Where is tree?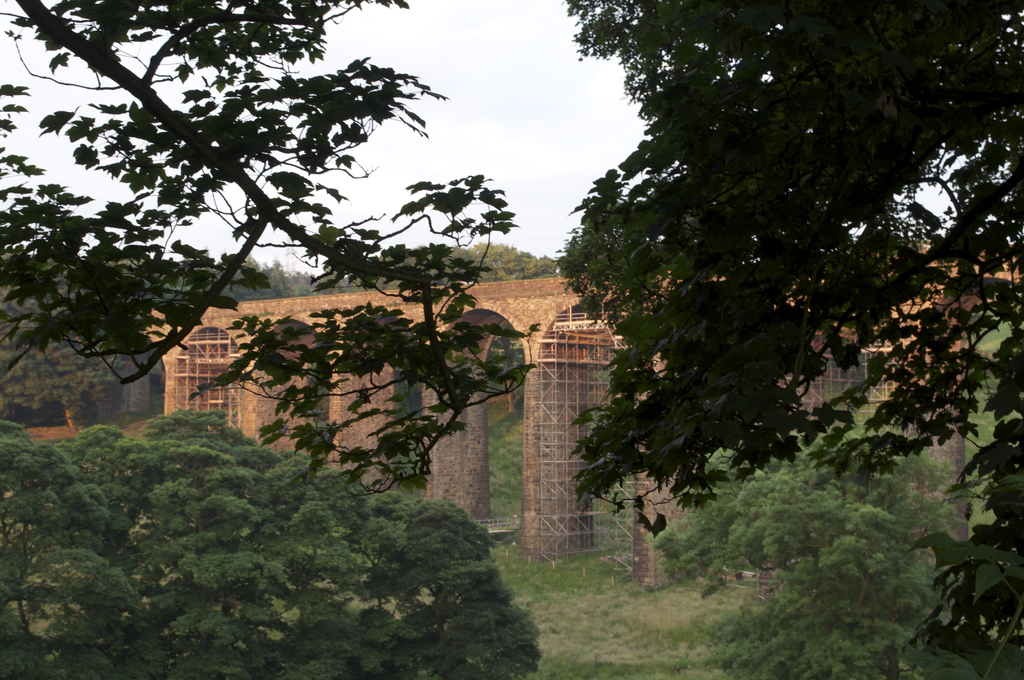
<region>458, 3, 985, 585</region>.
